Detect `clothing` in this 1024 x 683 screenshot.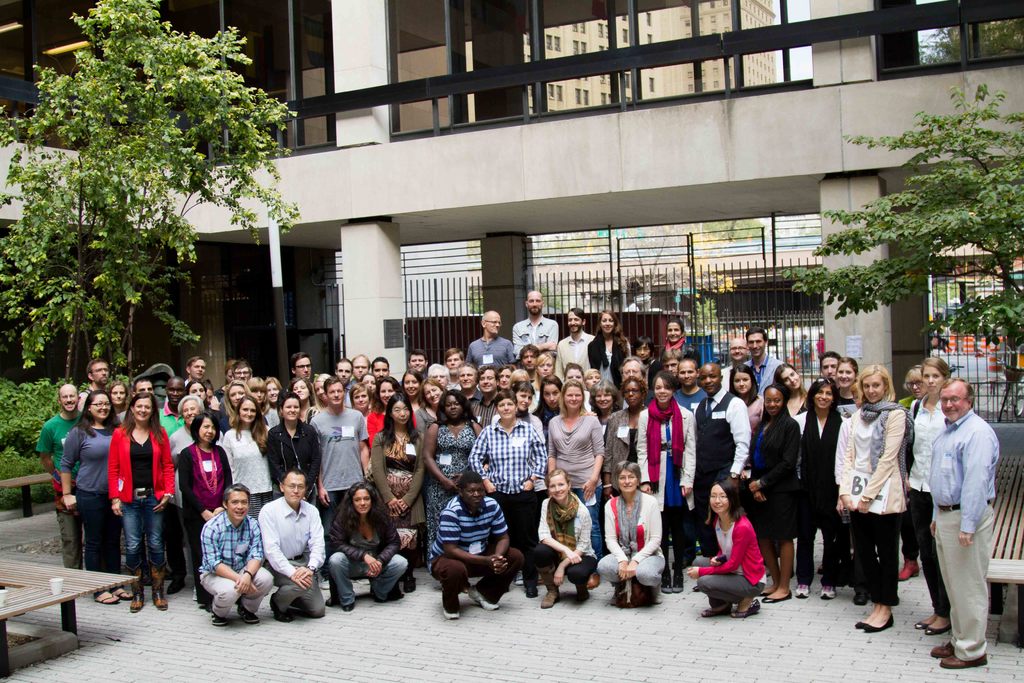
Detection: pyautogui.locateOnScreen(752, 409, 799, 548).
